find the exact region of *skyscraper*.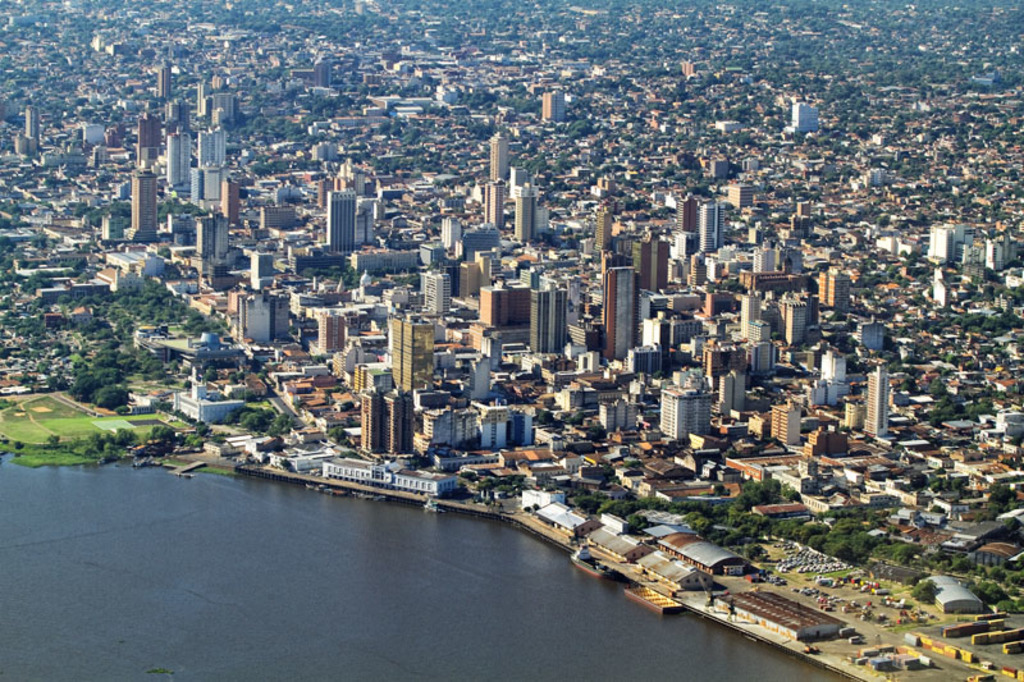
Exact region: (x1=125, y1=174, x2=161, y2=237).
